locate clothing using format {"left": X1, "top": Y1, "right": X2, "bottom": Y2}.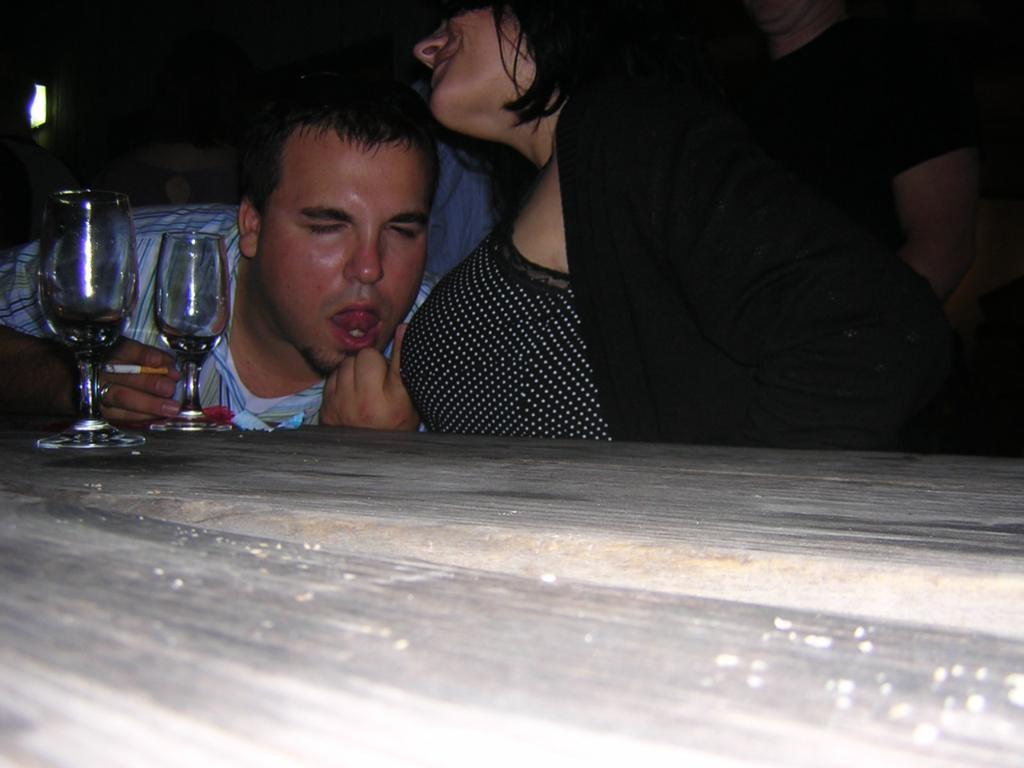
{"left": 777, "top": 12, "right": 970, "bottom": 250}.
